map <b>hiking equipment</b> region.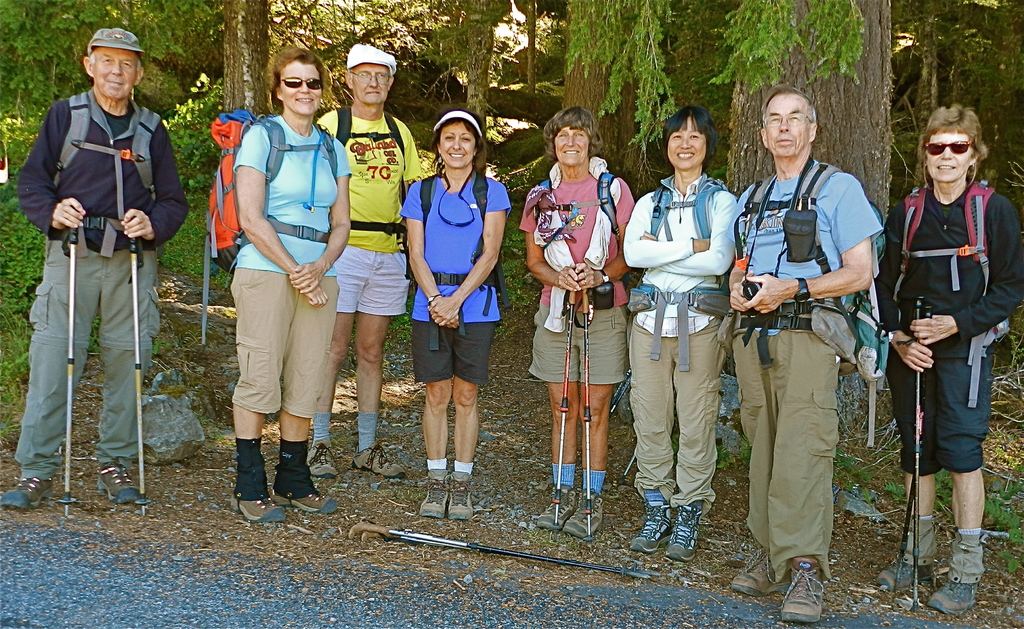
Mapped to x1=577, y1=282, x2=589, y2=541.
